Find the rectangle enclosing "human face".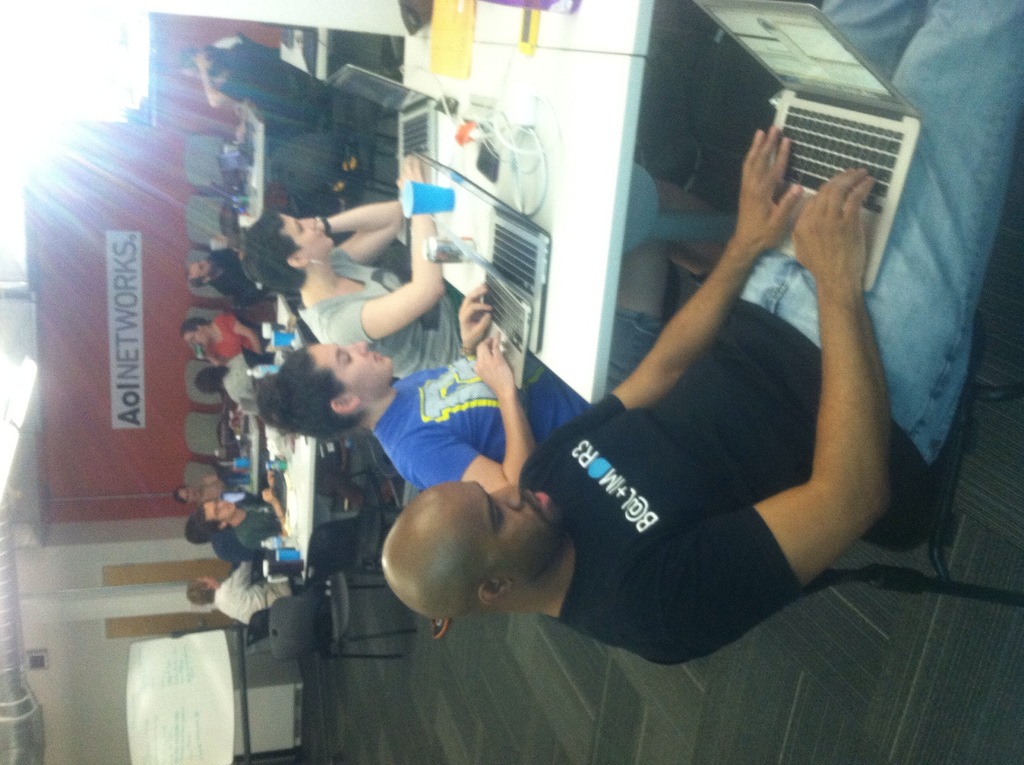
box(200, 499, 236, 522).
